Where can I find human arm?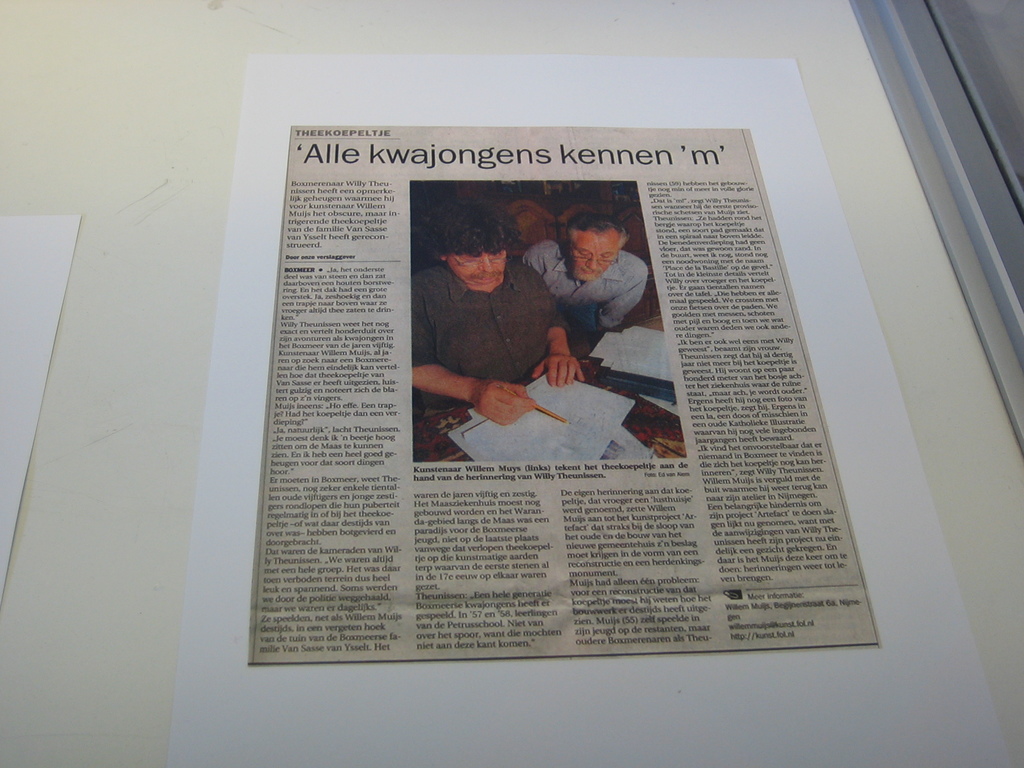
You can find it at box=[412, 273, 538, 429].
